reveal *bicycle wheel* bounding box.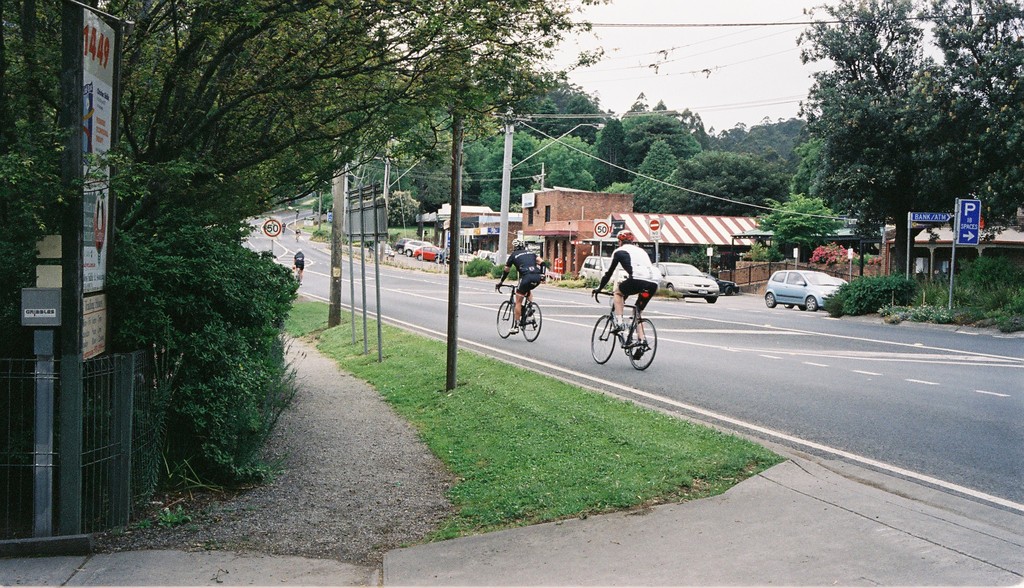
Revealed: (495, 299, 515, 338).
